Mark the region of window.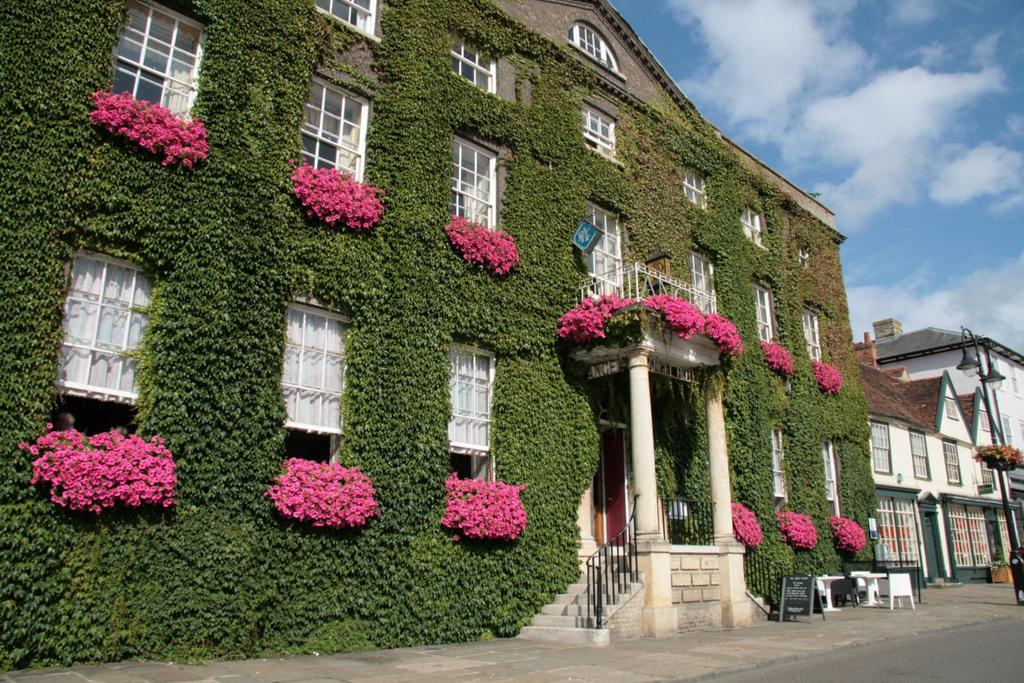
Region: 943/442/964/486.
